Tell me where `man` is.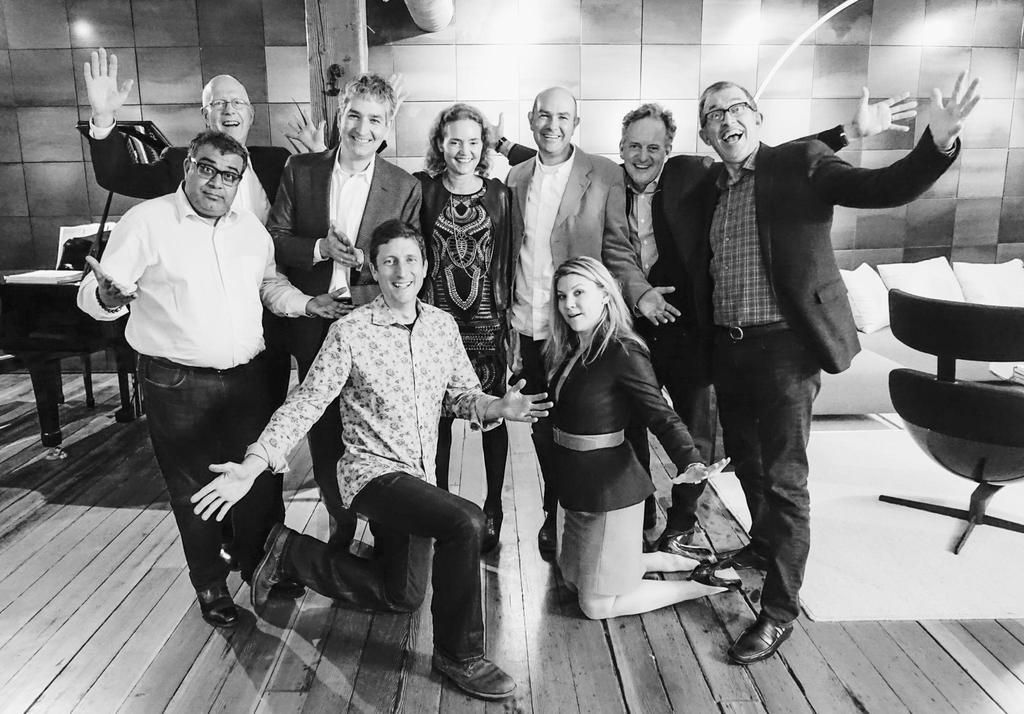
`man` is at l=471, t=98, r=925, b=561.
